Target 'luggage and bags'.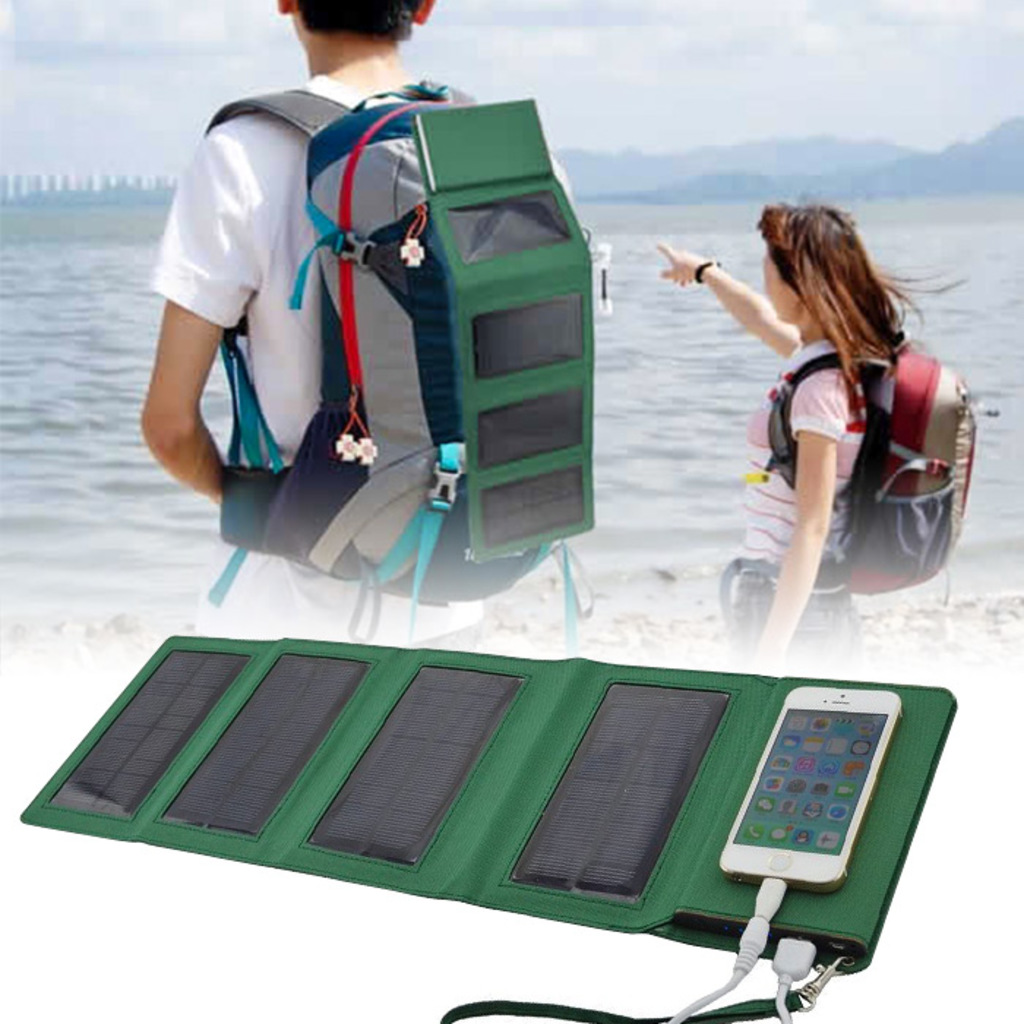
Target region: [26, 626, 957, 1023].
